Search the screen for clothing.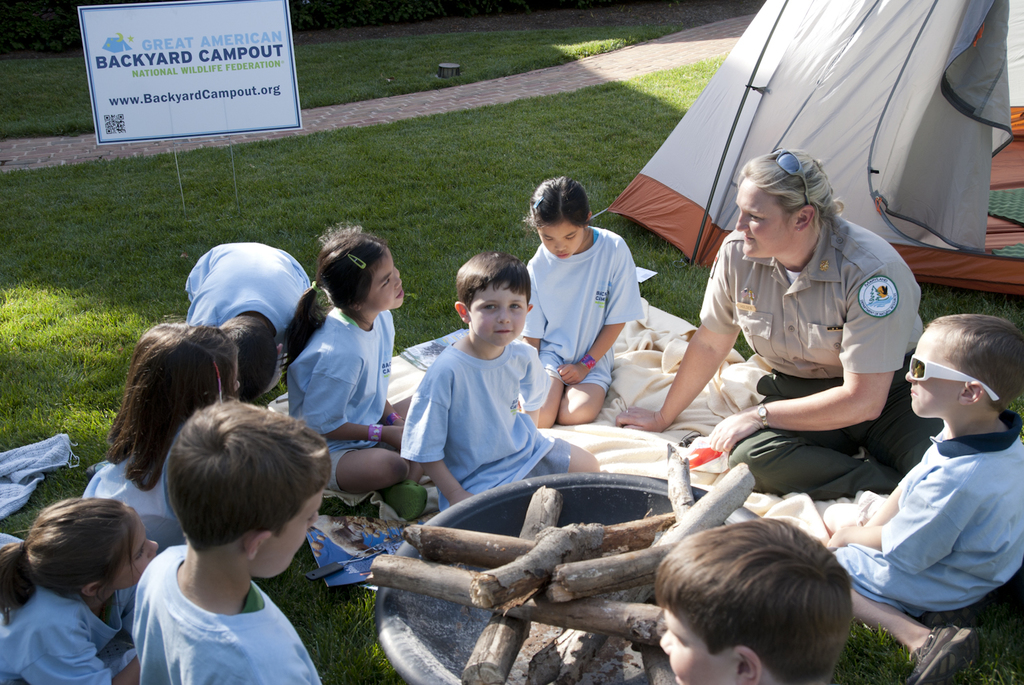
Found at left=406, top=341, right=582, bottom=520.
